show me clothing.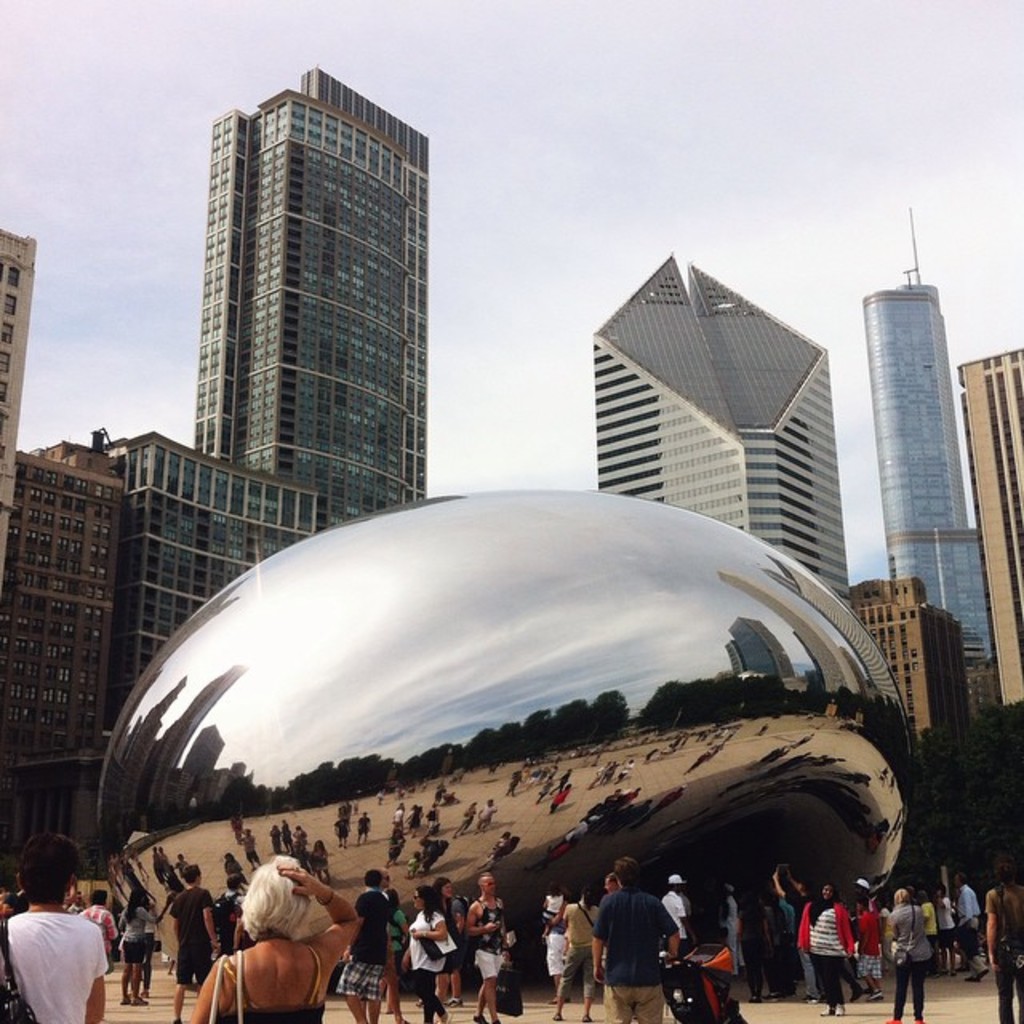
clothing is here: [x1=659, y1=893, x2=688, y2=955].
